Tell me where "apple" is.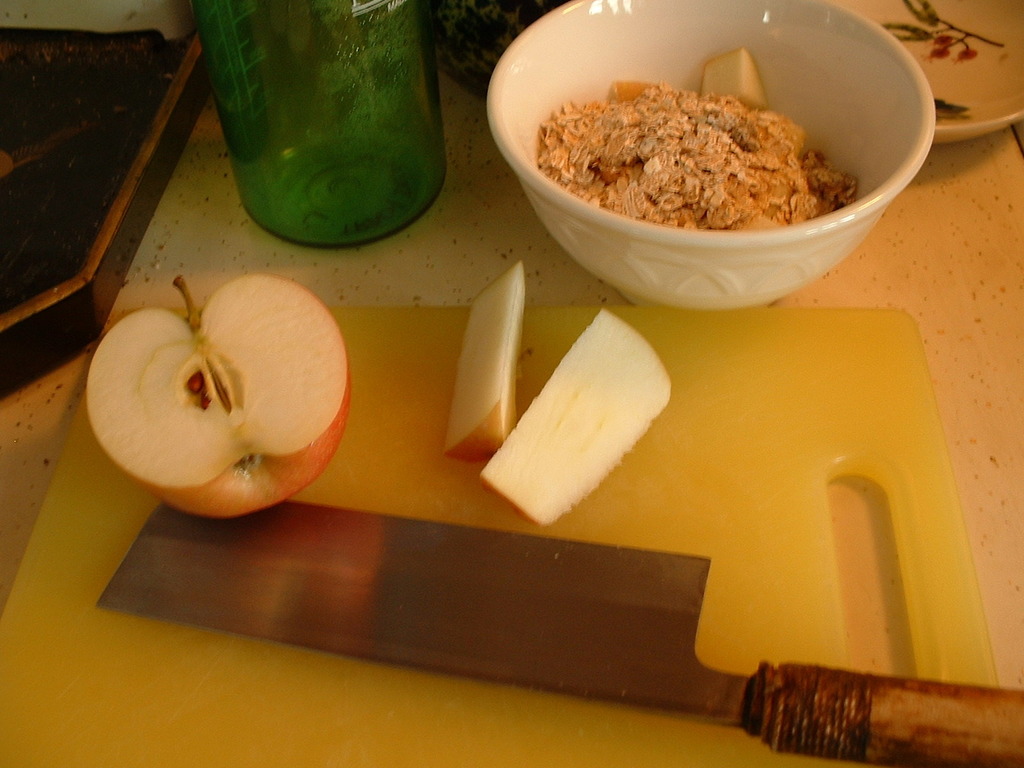
"apple" is at x1=81, y1=274, x2=352, y2=515.
